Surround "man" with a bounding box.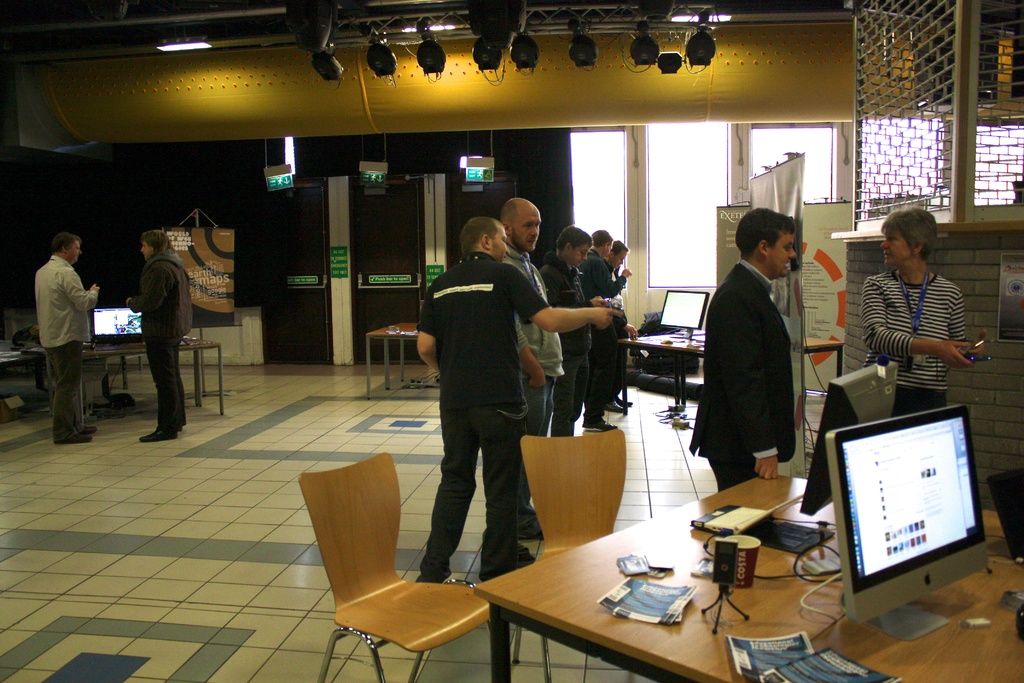
crop(144, 226, 206, 448).
